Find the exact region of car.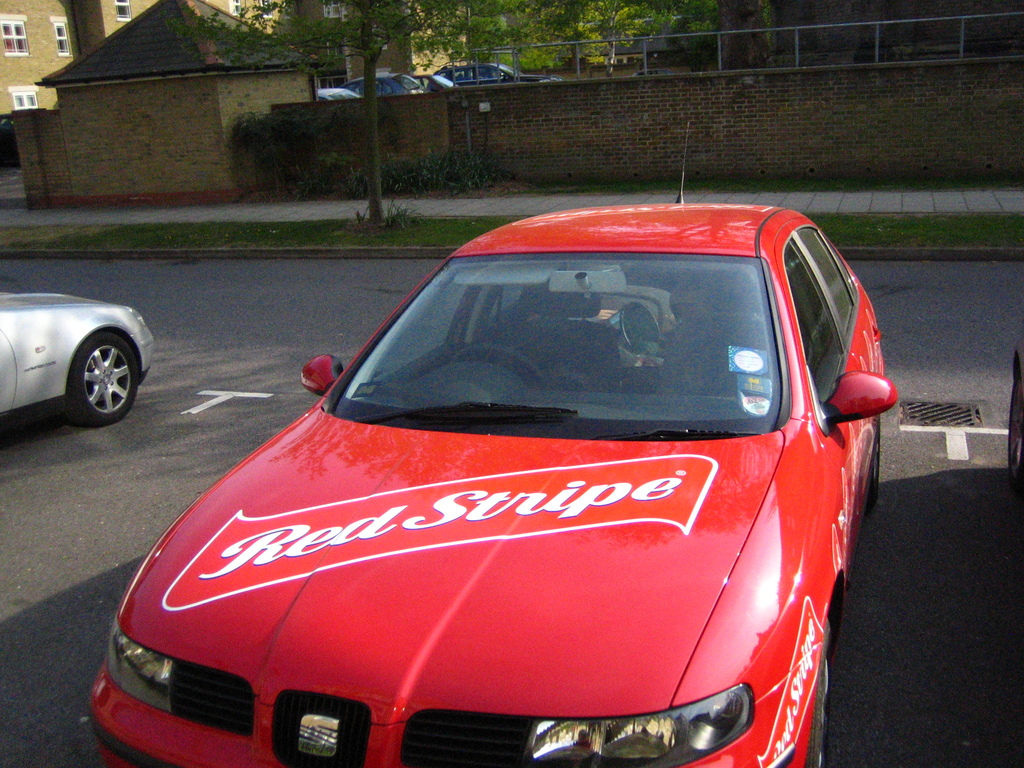
Exact region: detection(84, 193, 870, 763).
